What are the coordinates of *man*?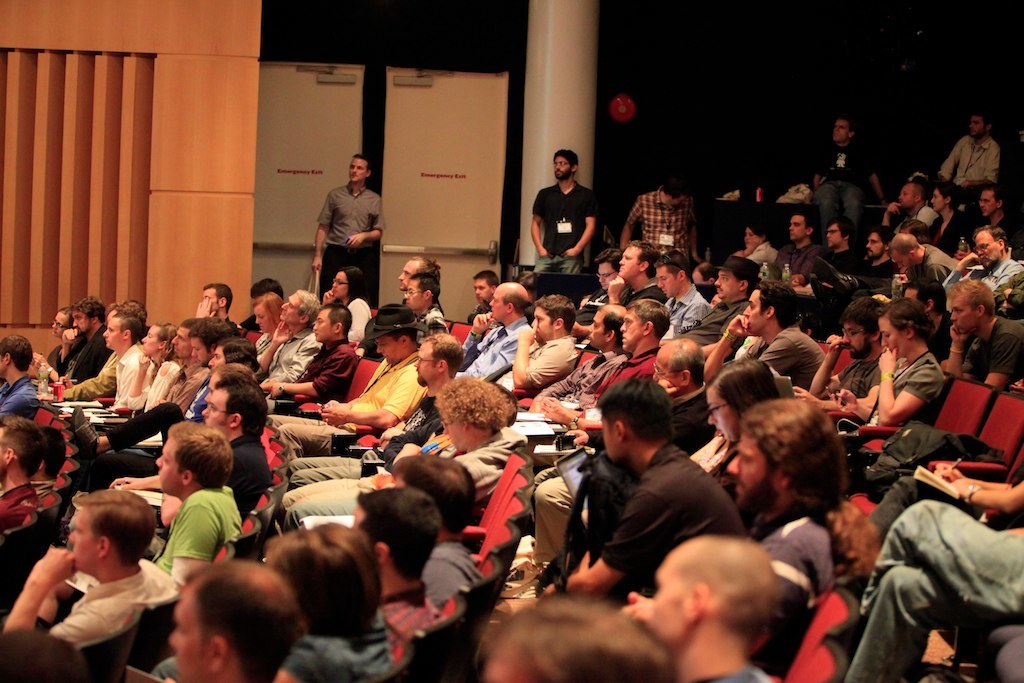
<bbox>698, 286, 832, 424</bbox>.
